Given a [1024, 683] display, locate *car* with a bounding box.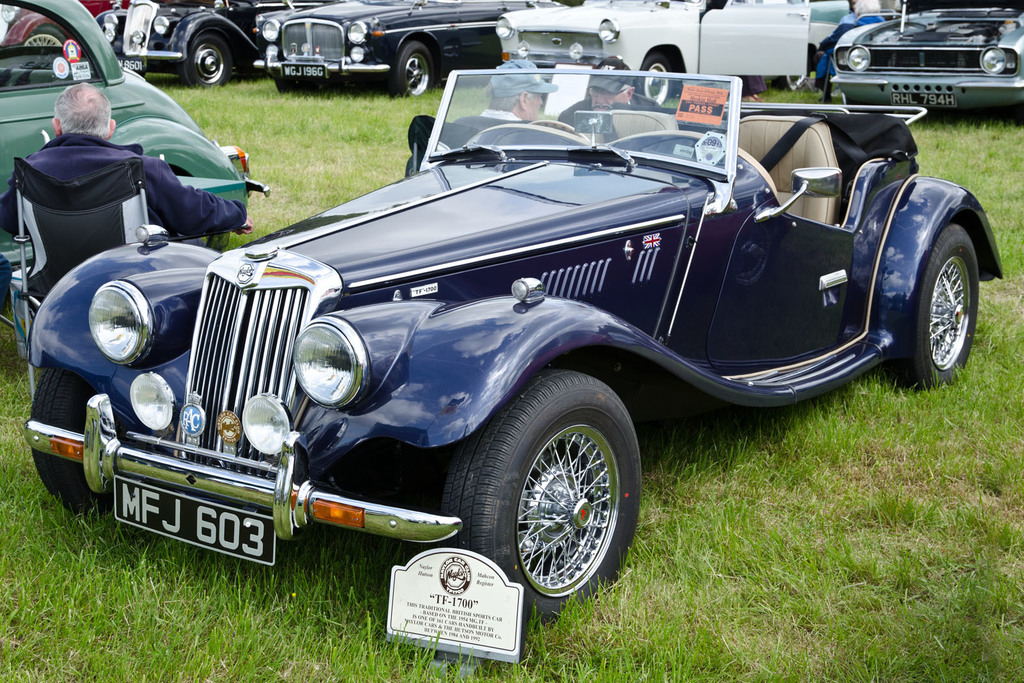
Located: Rect(258, 0, 570, 96).
